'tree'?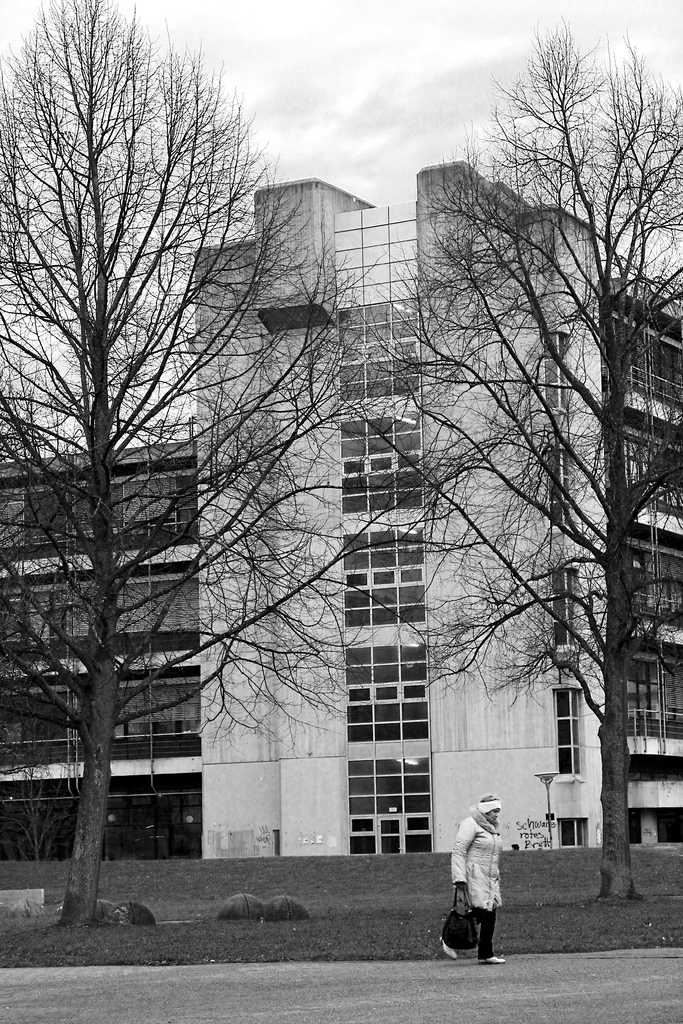
372/28/665/819
